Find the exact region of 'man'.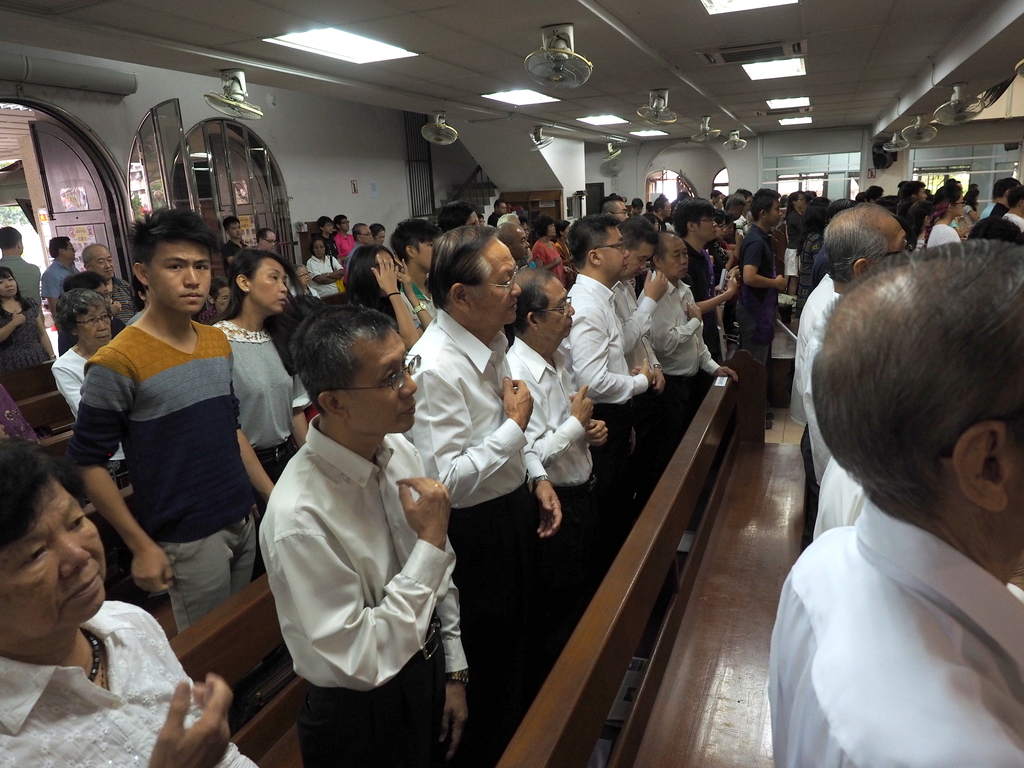
Exact region: BBox(490, 203, 512, 223).
